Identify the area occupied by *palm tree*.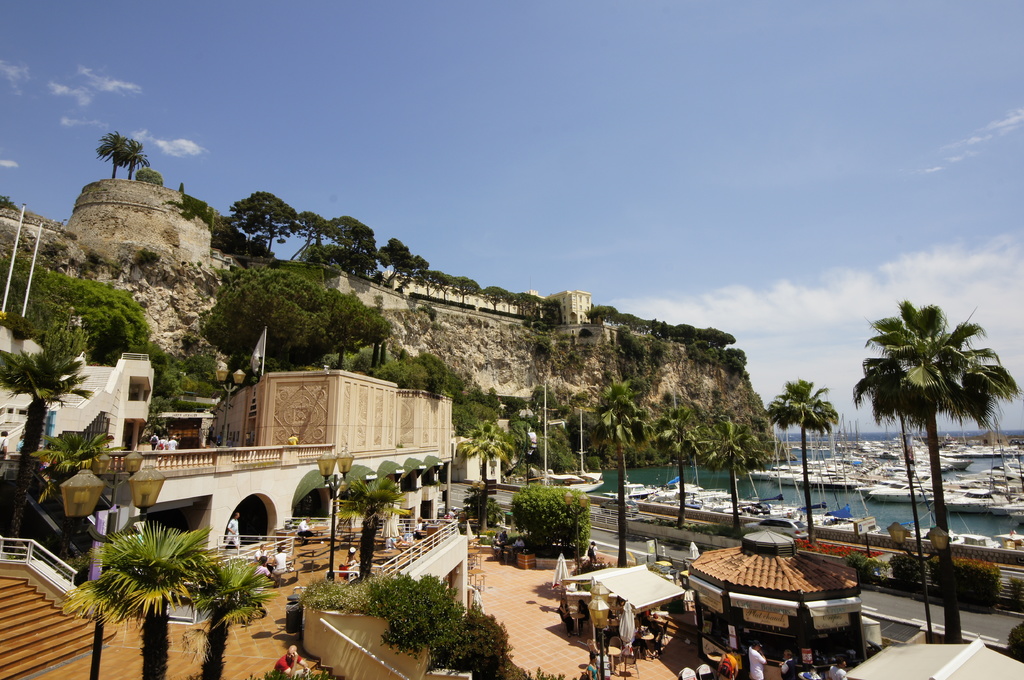
Area: [342, 461, 387, 565].
